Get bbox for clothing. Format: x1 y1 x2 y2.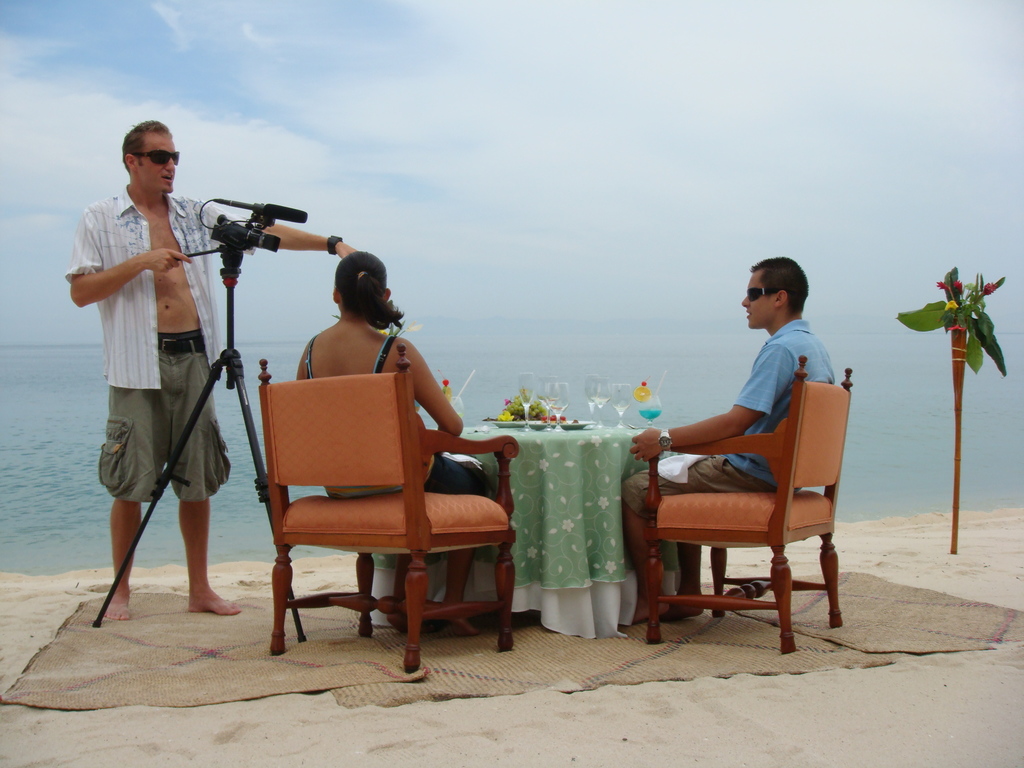
683 445 770 493.
